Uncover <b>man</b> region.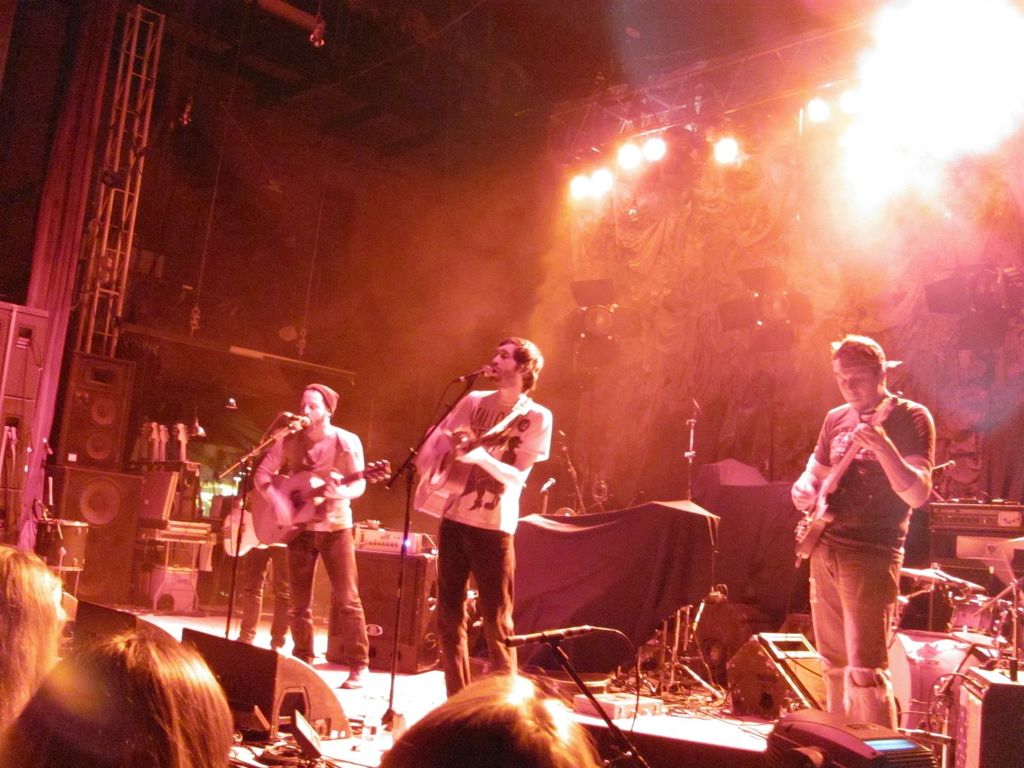
Uncovered: detection(810, 329, 939, 745).
